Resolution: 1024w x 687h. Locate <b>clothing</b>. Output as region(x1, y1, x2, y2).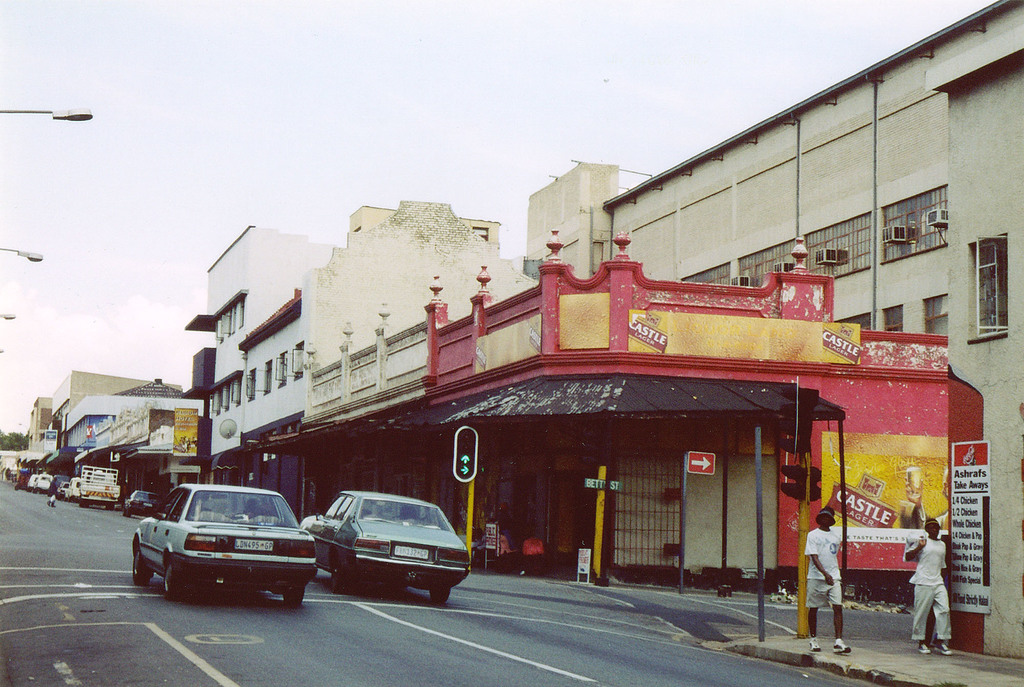
region(806, 527, 843, 610).
